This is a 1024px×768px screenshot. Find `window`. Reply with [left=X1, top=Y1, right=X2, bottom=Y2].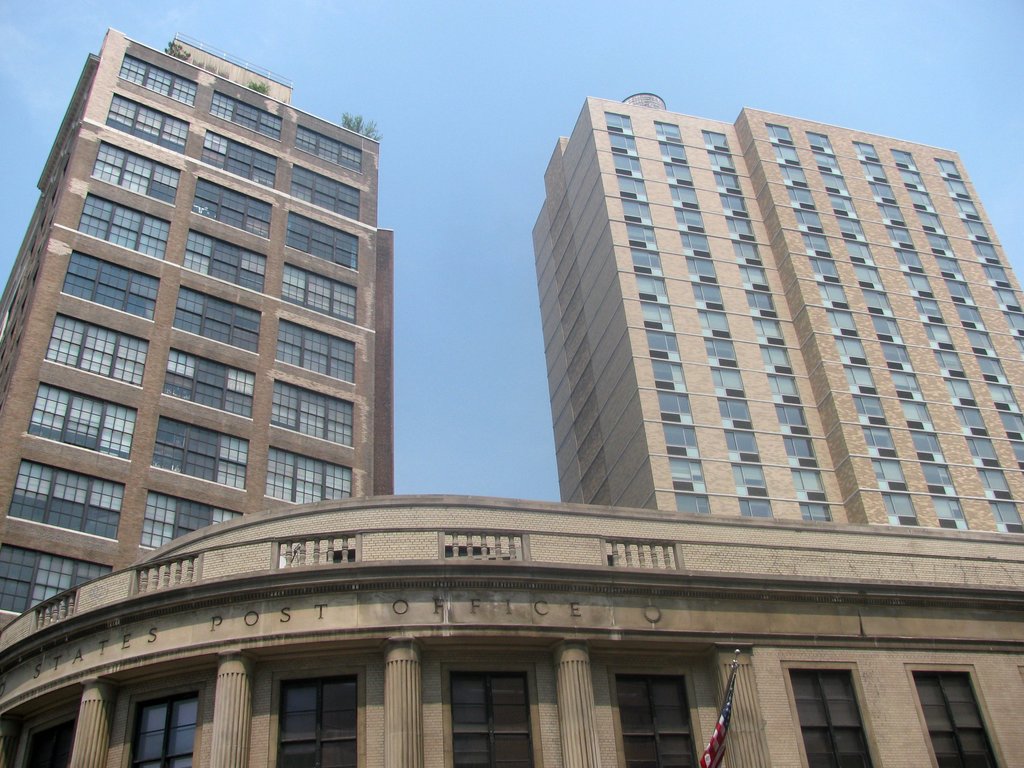
[left=876, top=339, right=916, bottom=374].
